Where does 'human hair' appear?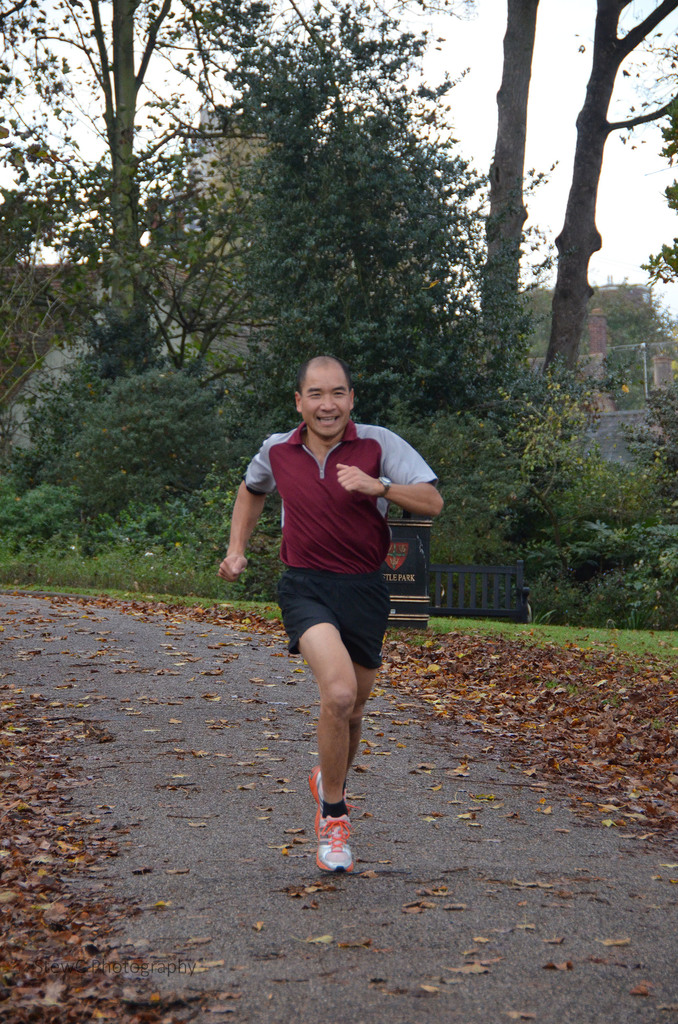
Appears at bbox=[295, 357, 352, 401].
